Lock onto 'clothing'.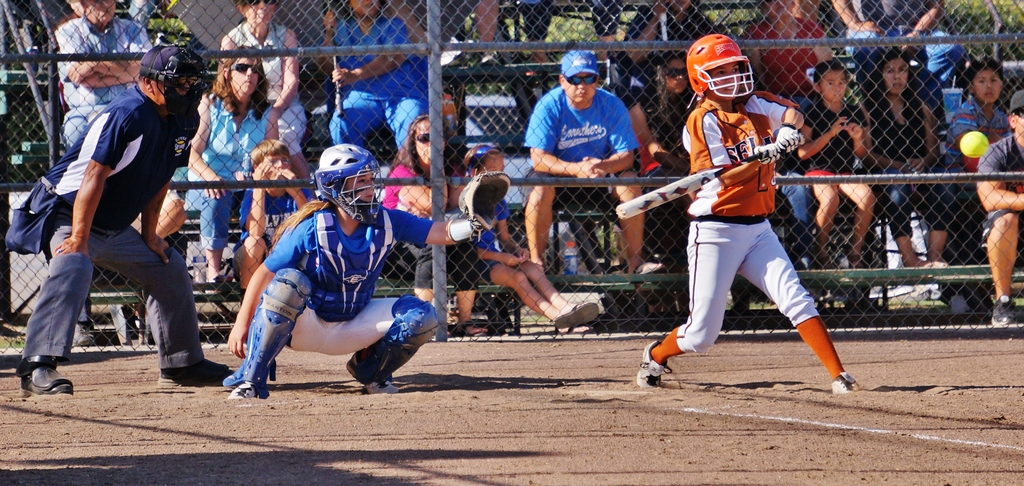
Locked: left=865, top=92, right=959, bottom=246.
